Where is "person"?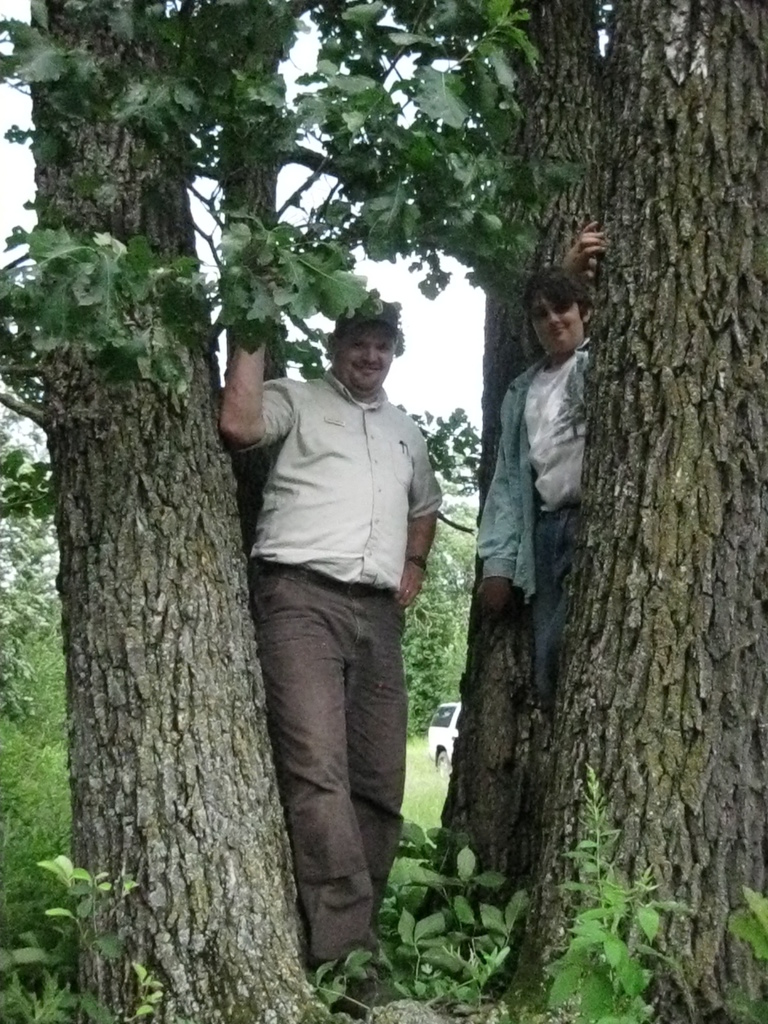
bbox(465, 225, 611, 719).
